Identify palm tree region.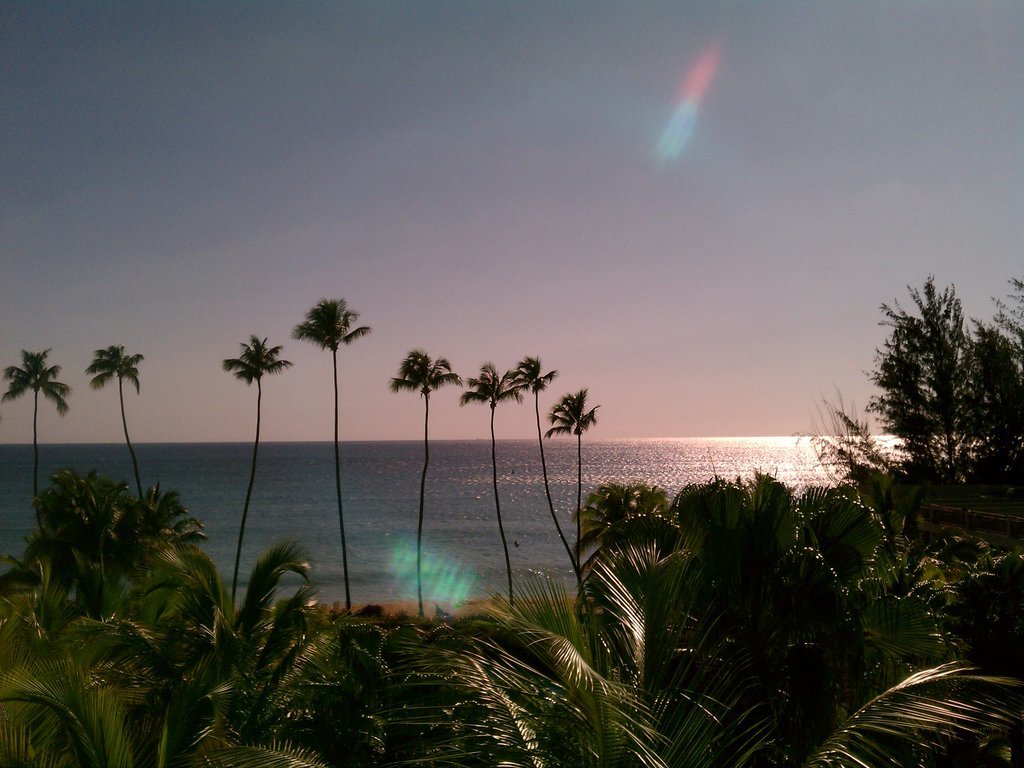
Region: 229, 345, 283, 617.
